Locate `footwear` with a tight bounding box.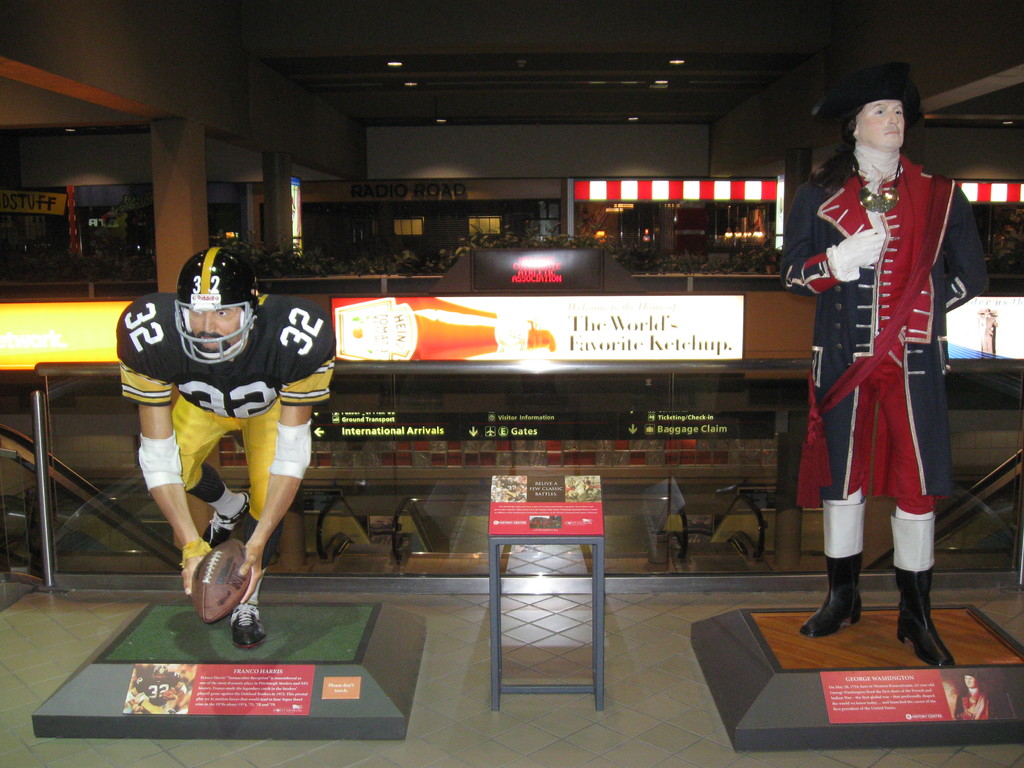
box(236, 598, 275, 651).
